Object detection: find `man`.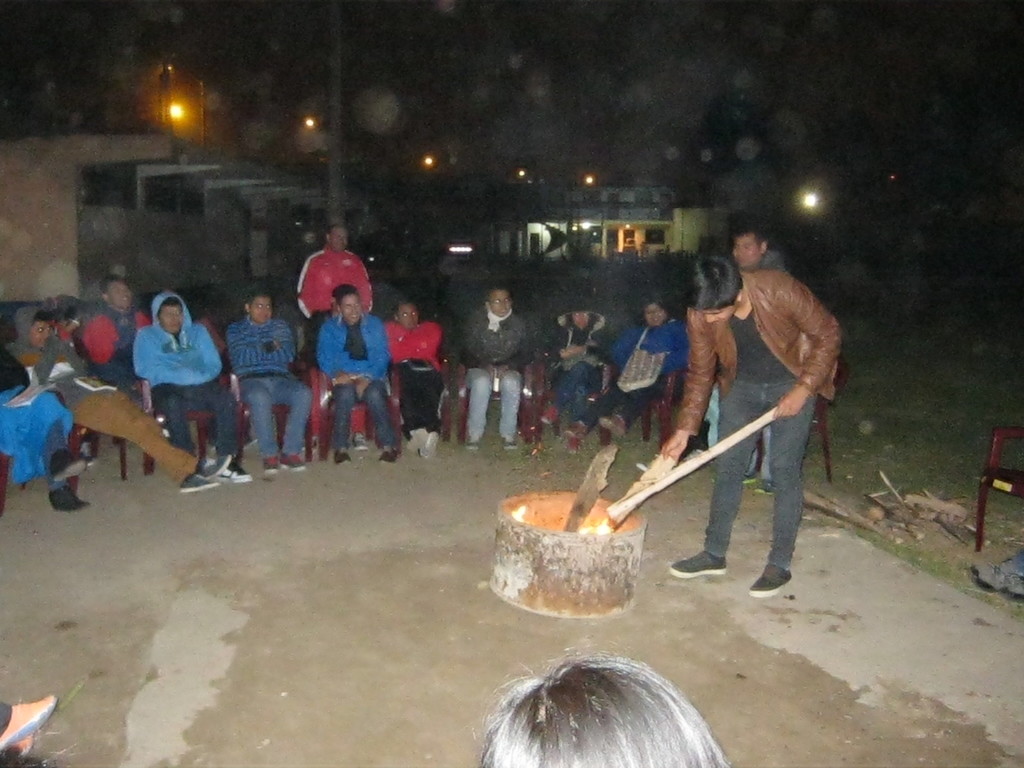
x1=296 y1=223 x2=374 y2=370.
